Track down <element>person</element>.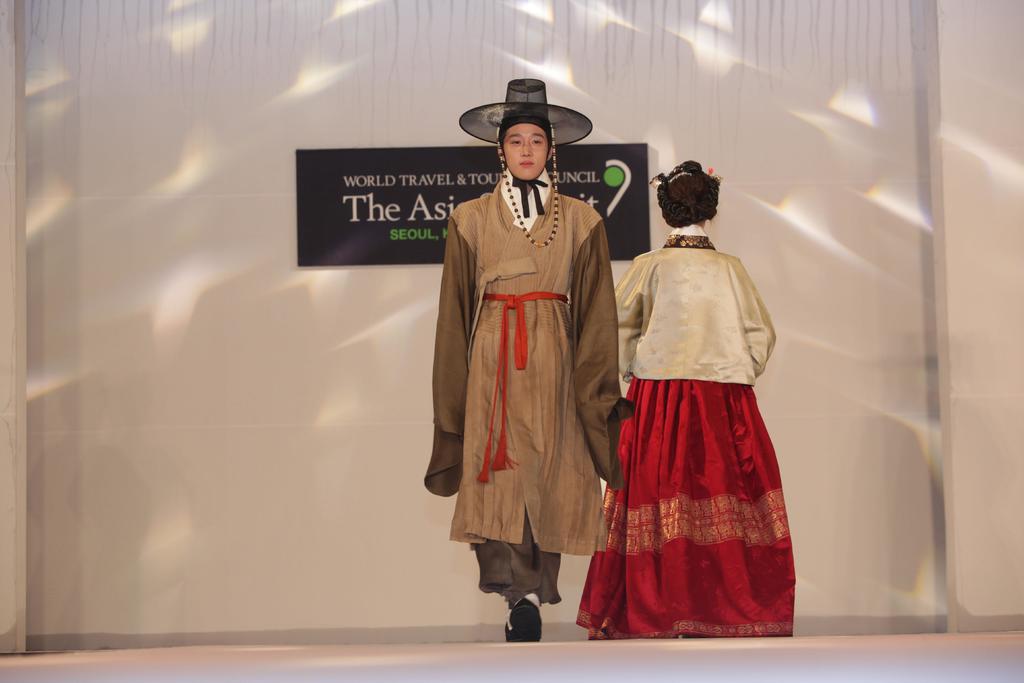
Tracked to Rect(427, 79, 618, 654).
